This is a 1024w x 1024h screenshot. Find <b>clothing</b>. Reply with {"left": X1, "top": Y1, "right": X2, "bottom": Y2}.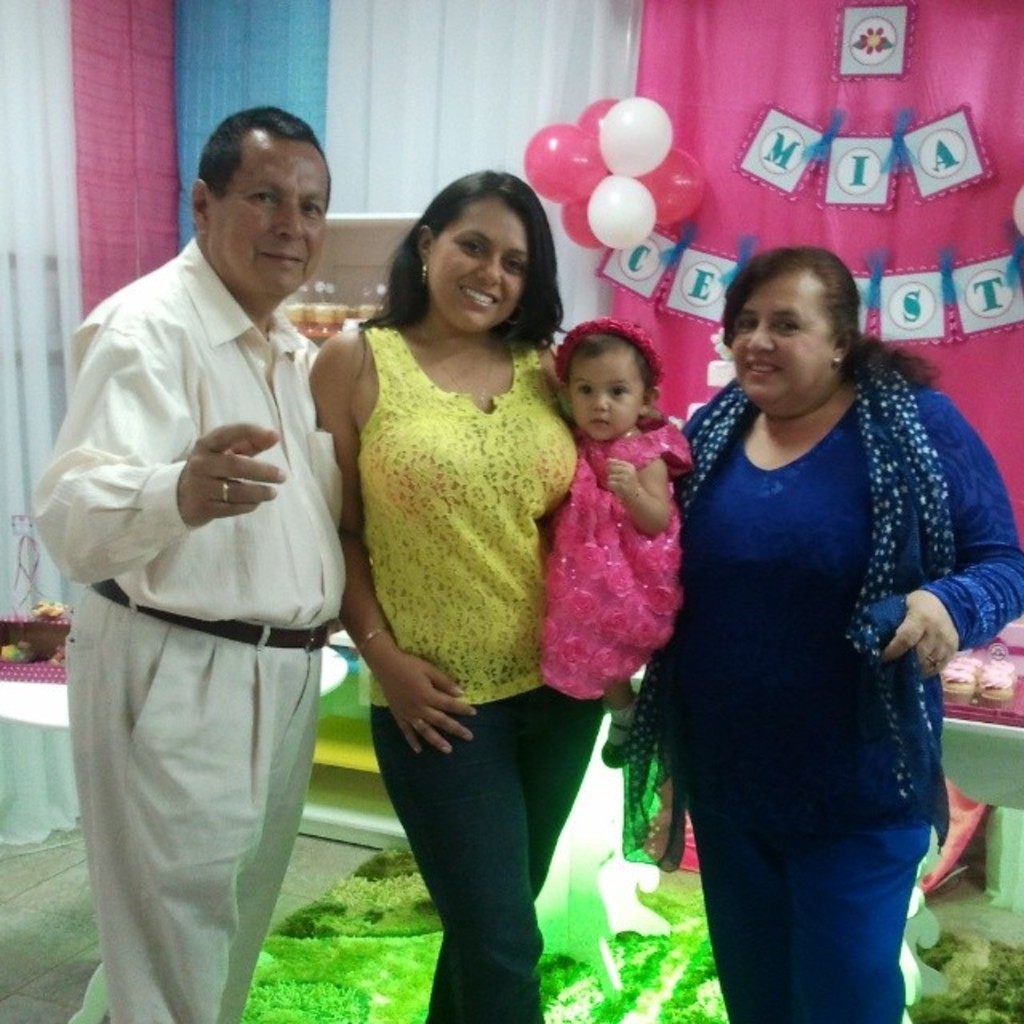
{"left": 78, "top": 616, "right": 318, "bottom": 1022}.
